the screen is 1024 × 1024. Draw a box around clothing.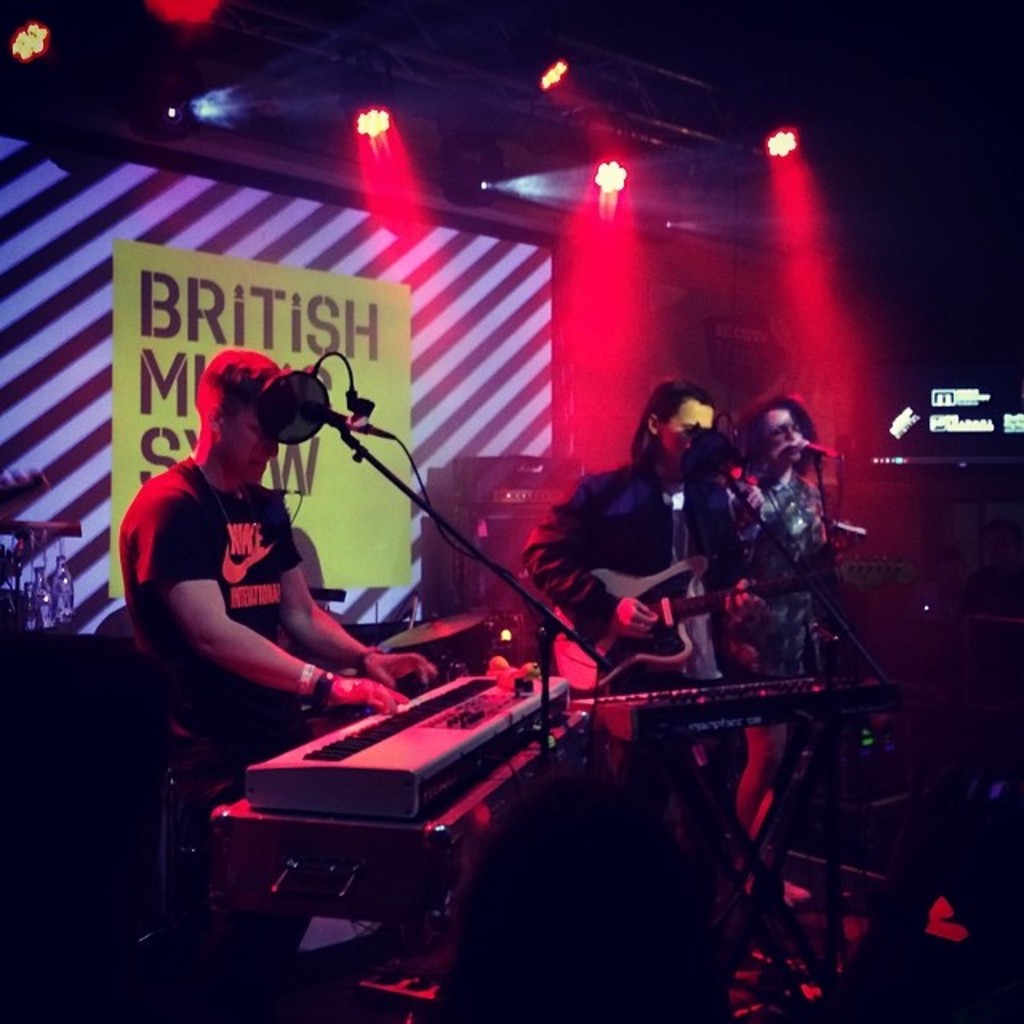
<box>123,334,363,808</box>.
